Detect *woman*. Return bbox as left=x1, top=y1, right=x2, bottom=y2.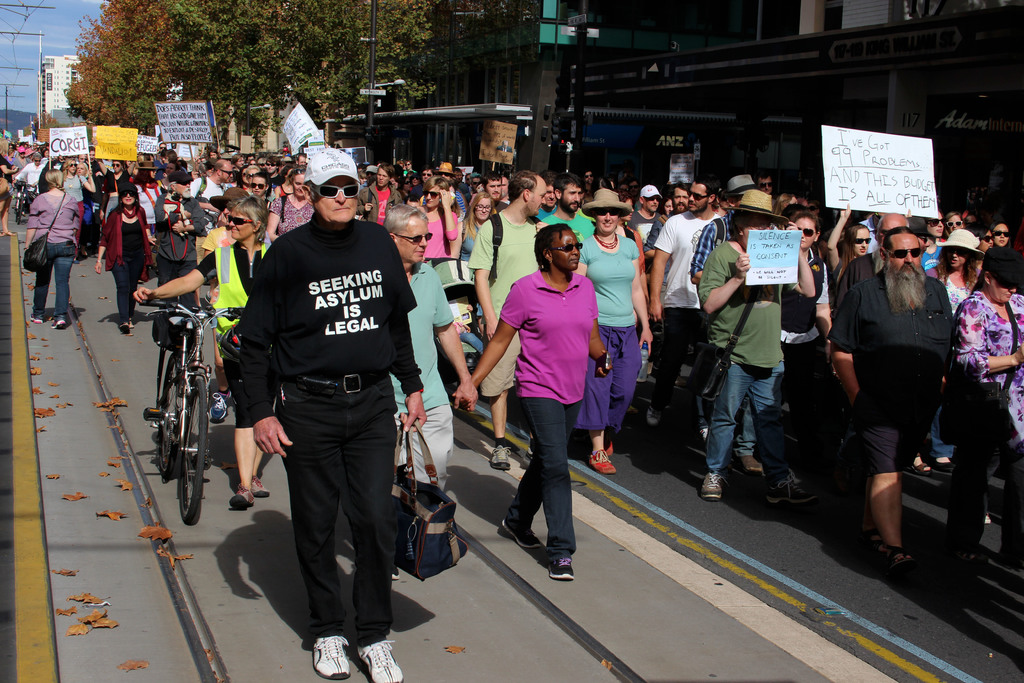
left=22, top=163, right=82, bottom=334.
